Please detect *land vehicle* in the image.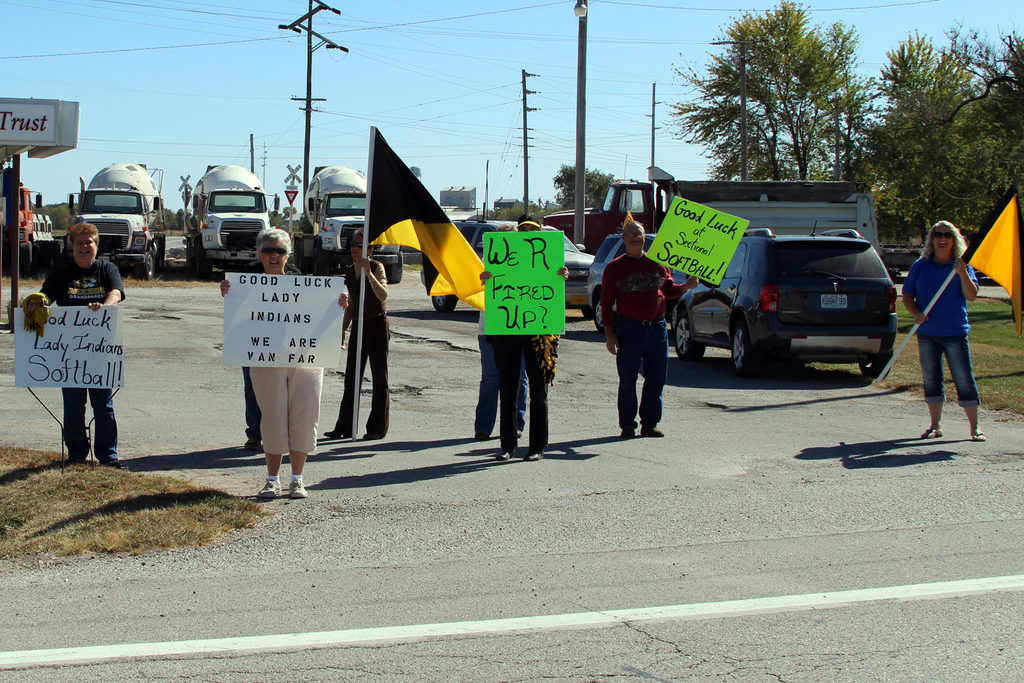
(x1=164, y1=167, x2=280, y2=257).
